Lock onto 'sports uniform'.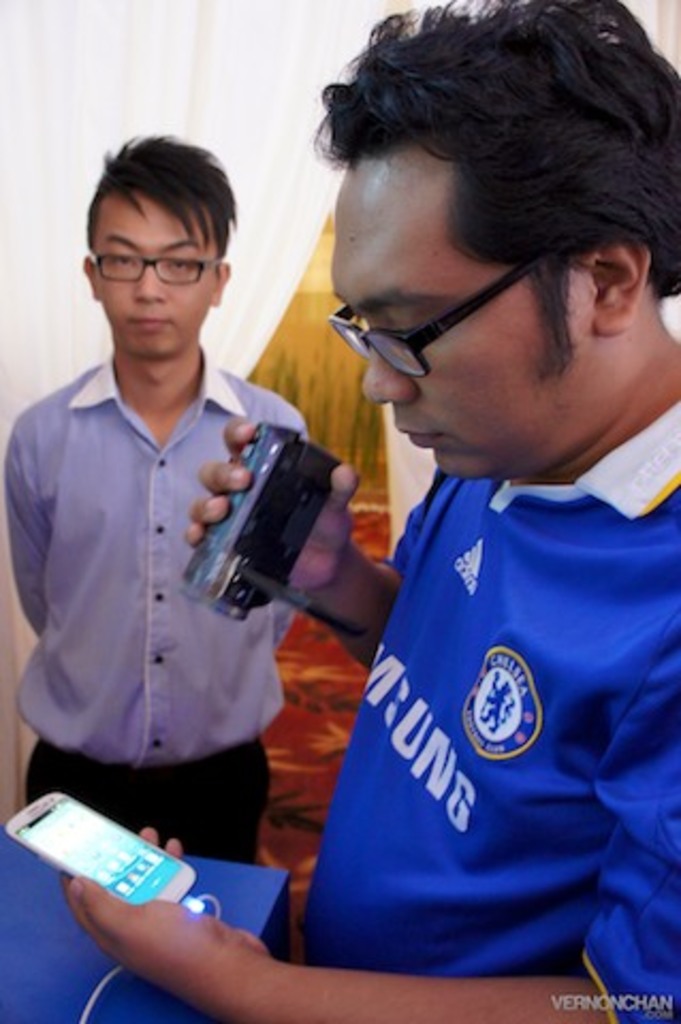
Locked: 278:375:679:1022.
